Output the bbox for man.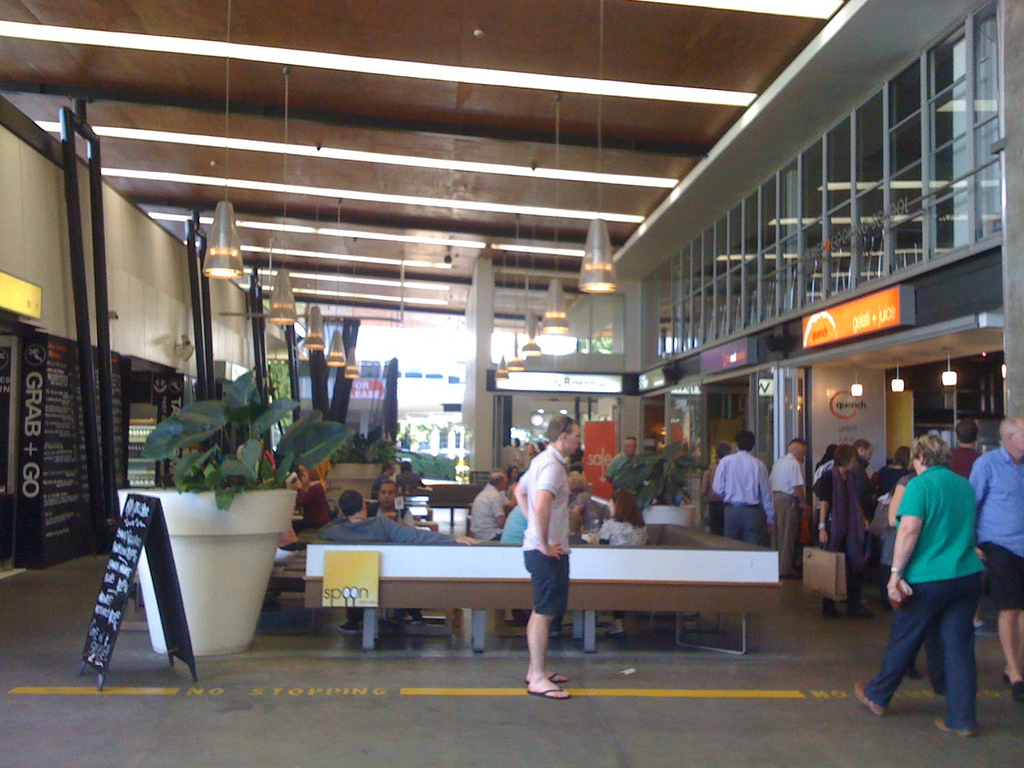
x1=710 y1=428 x2=768 y2=547.
